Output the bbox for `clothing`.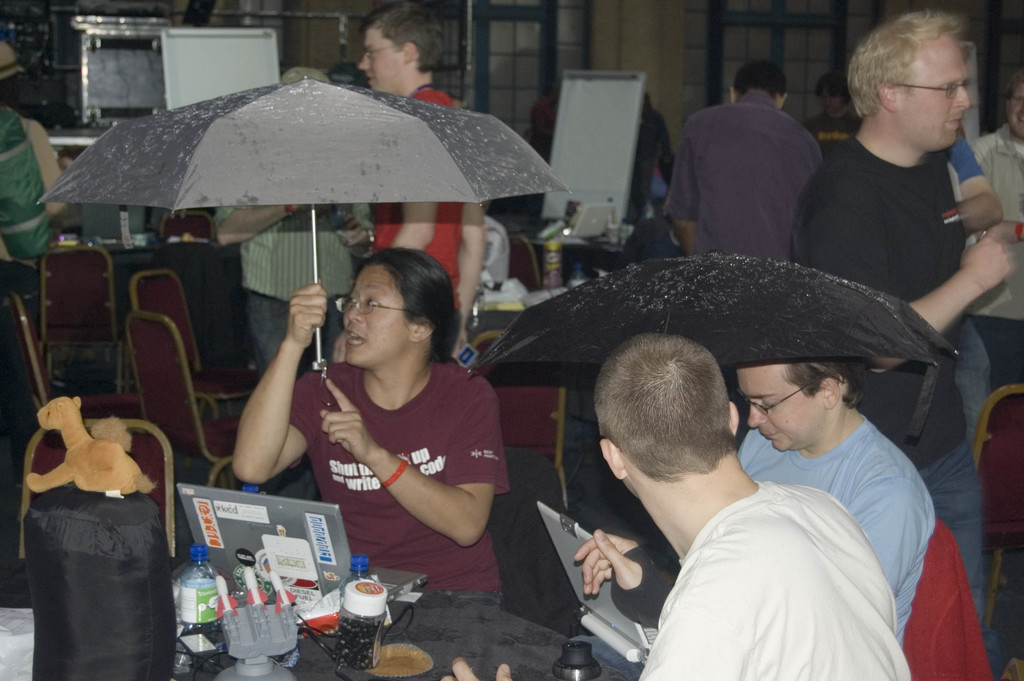
BBox(659, 95, 822, 267).
